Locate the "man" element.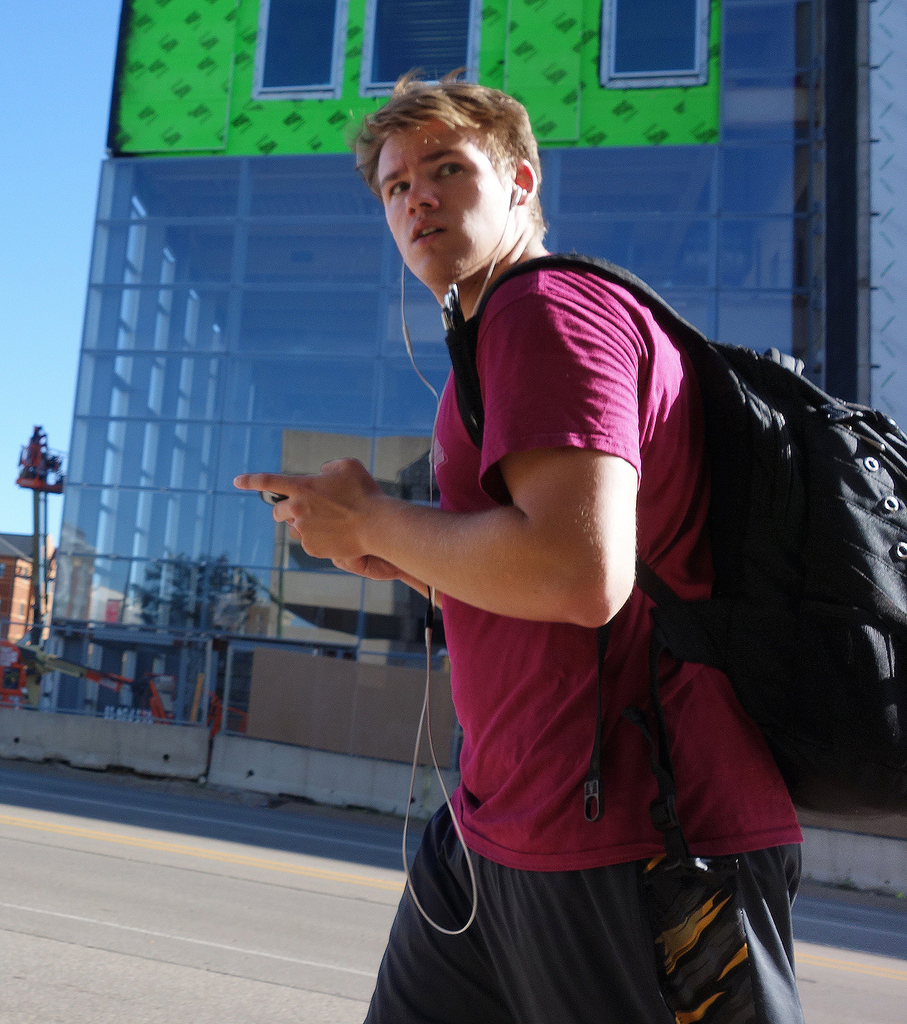
Element bbox: (269,116,830,988).
